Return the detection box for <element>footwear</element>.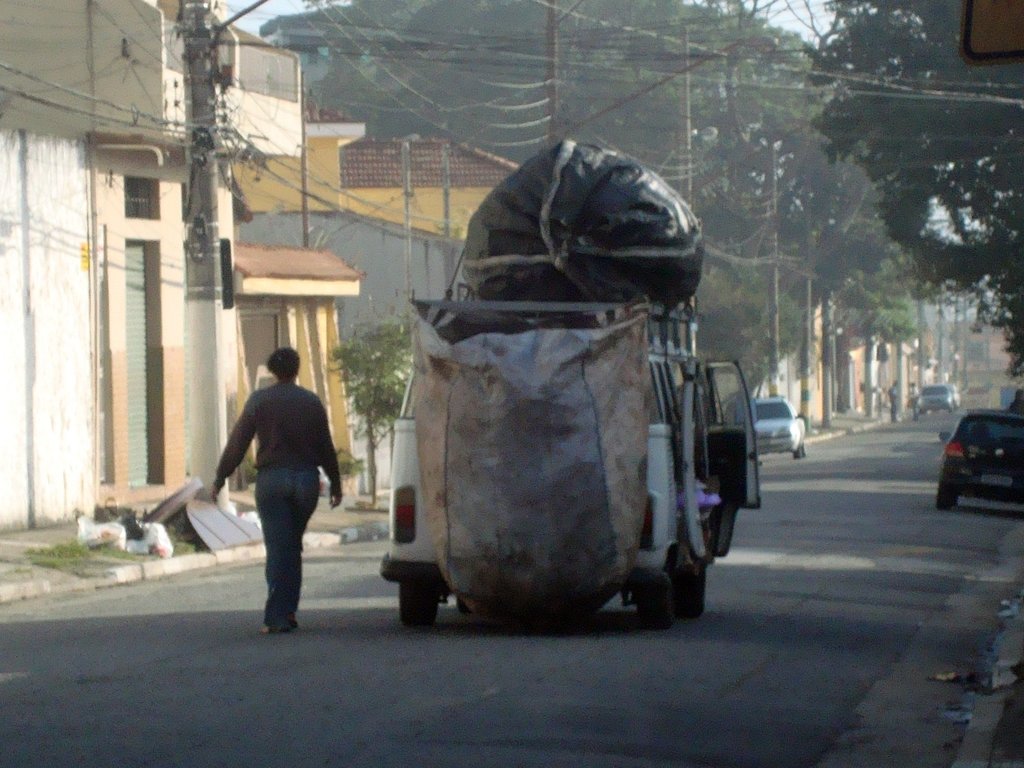
291:614:298:628.
